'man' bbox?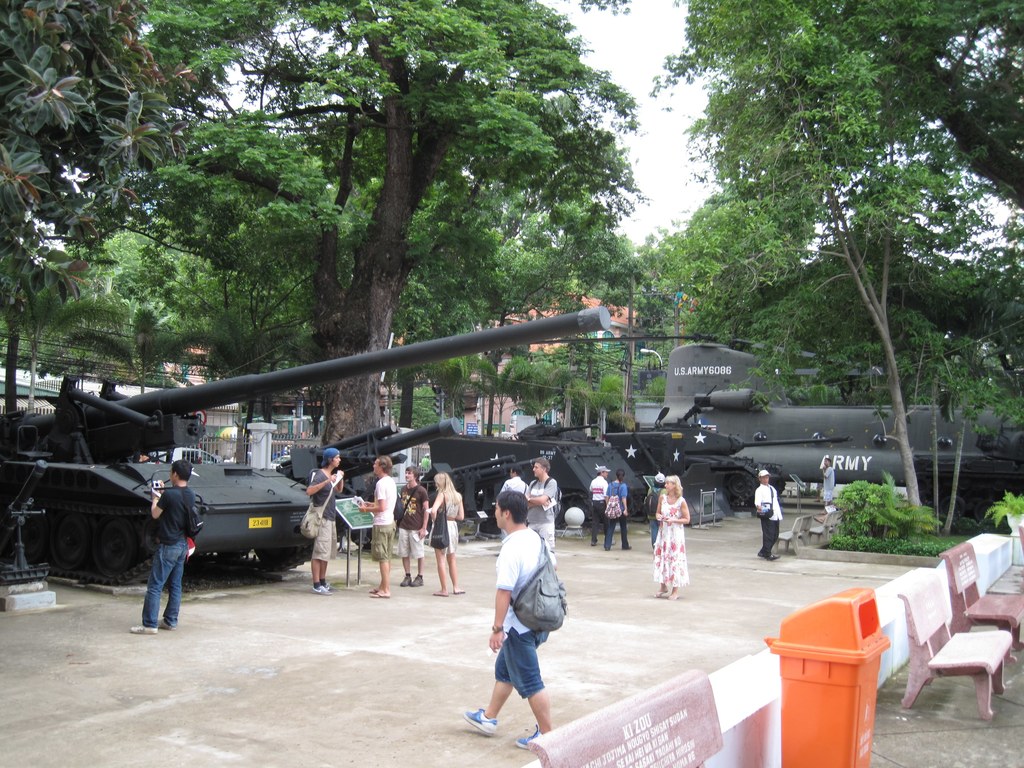
824 458 837 505
